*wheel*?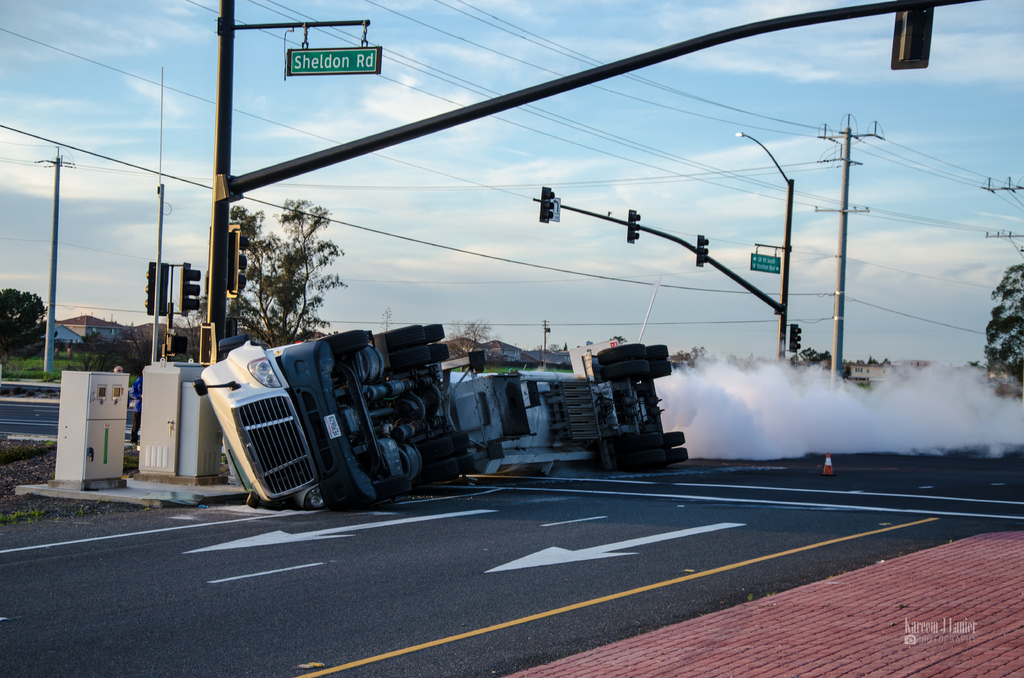
box(384, 318, 445, 341)
